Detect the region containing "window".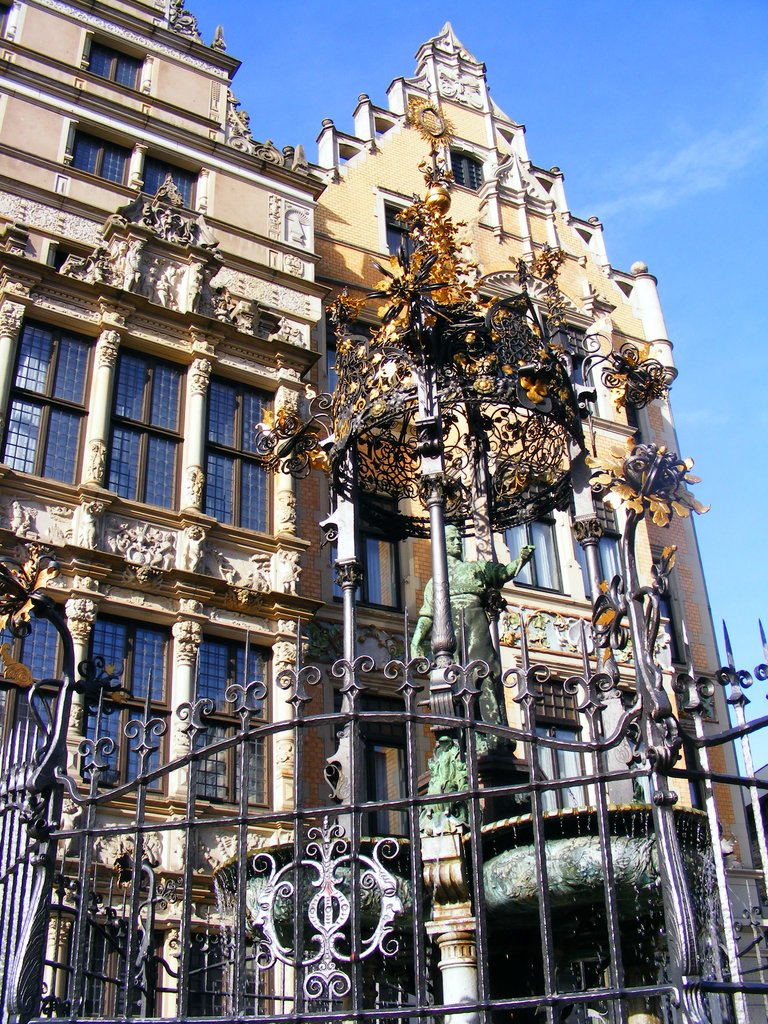
bbox=[0, 592, 72, 755].
